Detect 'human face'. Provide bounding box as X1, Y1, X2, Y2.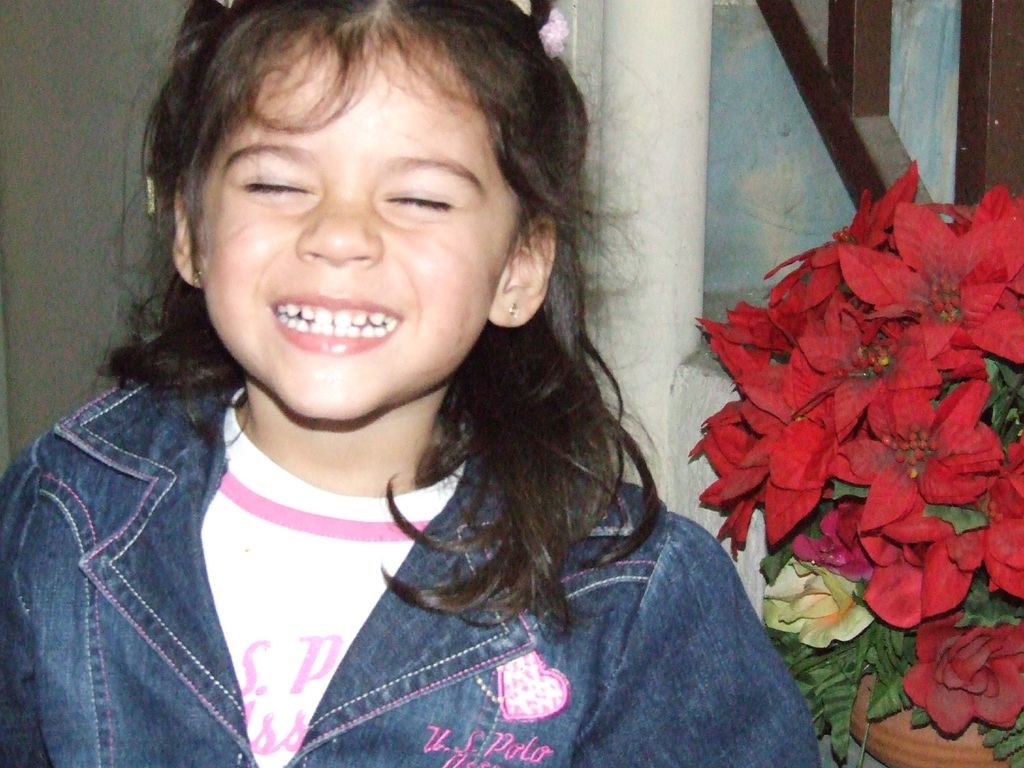
200, 32, 525, 419.
